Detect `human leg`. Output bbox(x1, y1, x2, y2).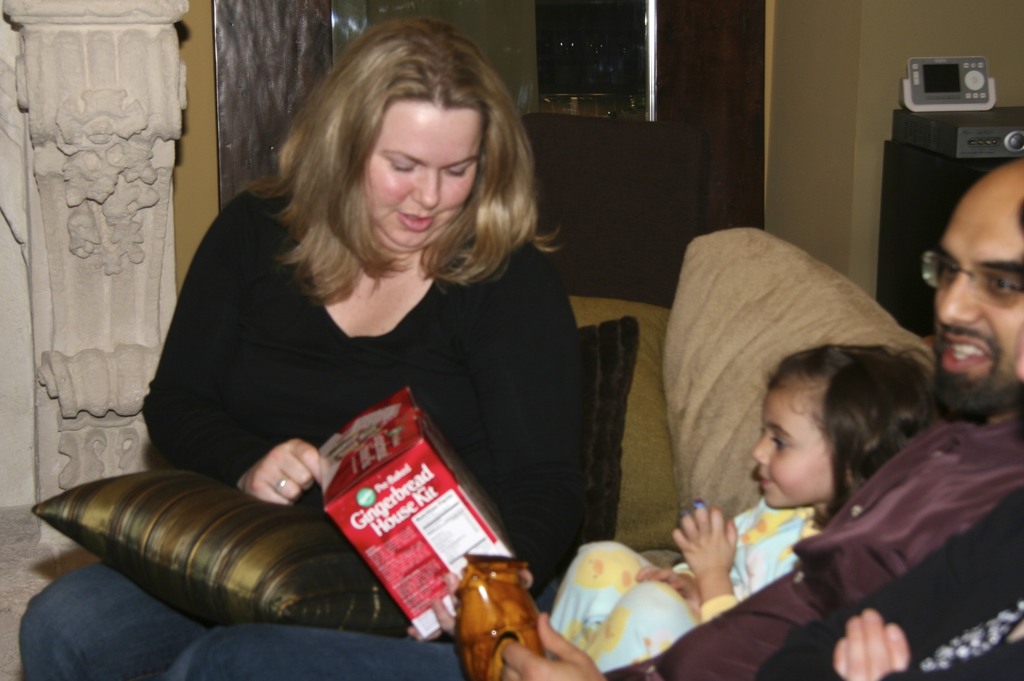
bbox(168, 611, 460, 680).
